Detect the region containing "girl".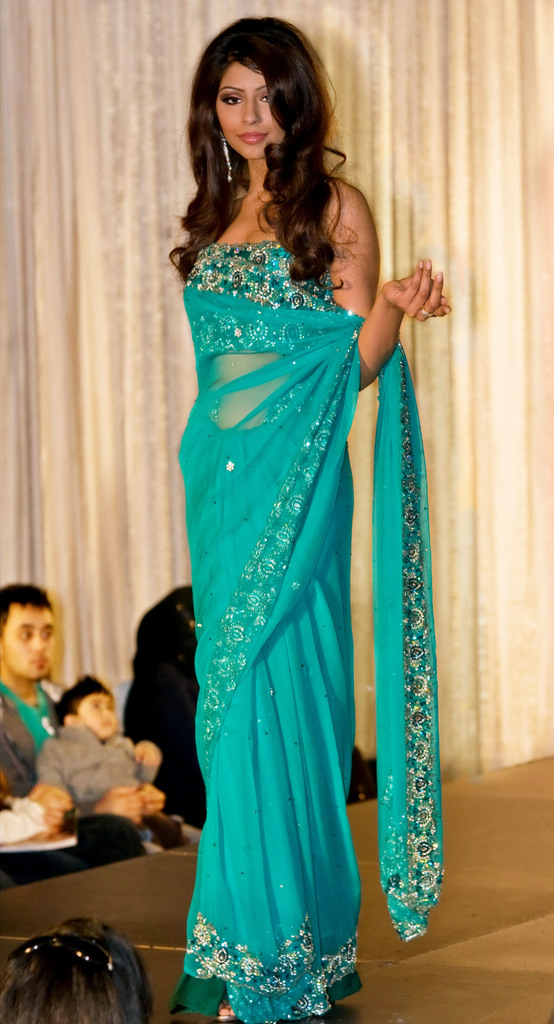
rect(180, 17, 451, 1023).
